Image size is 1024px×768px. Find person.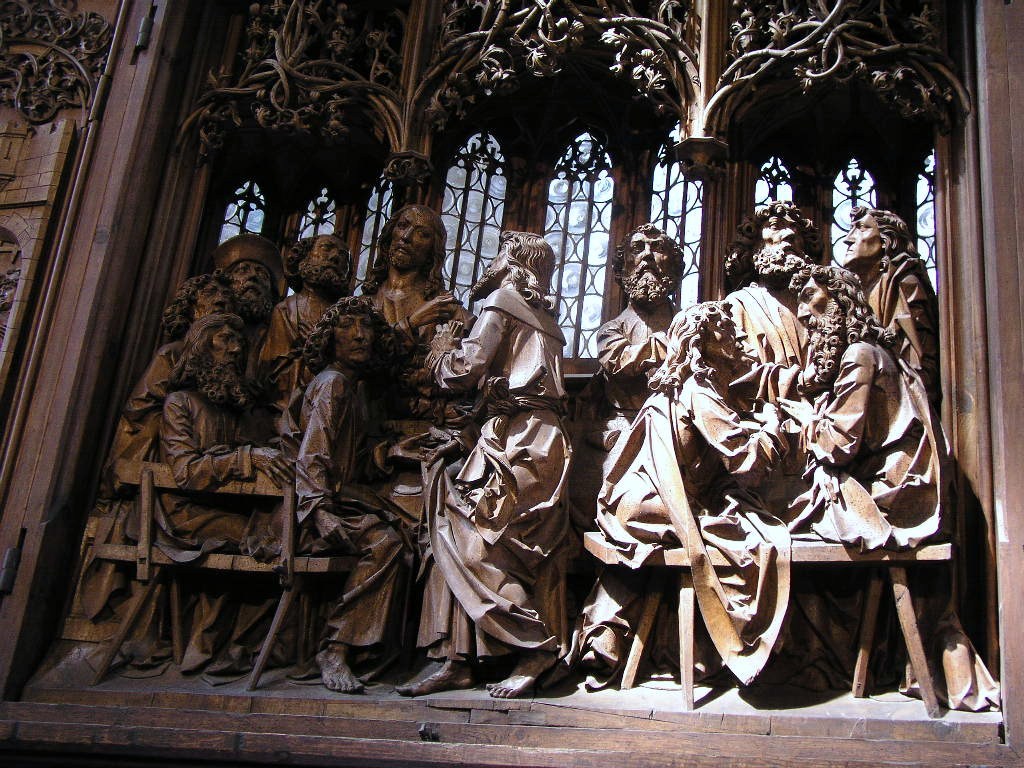
[x1=294, y1=293, x2=441, y2=694].
